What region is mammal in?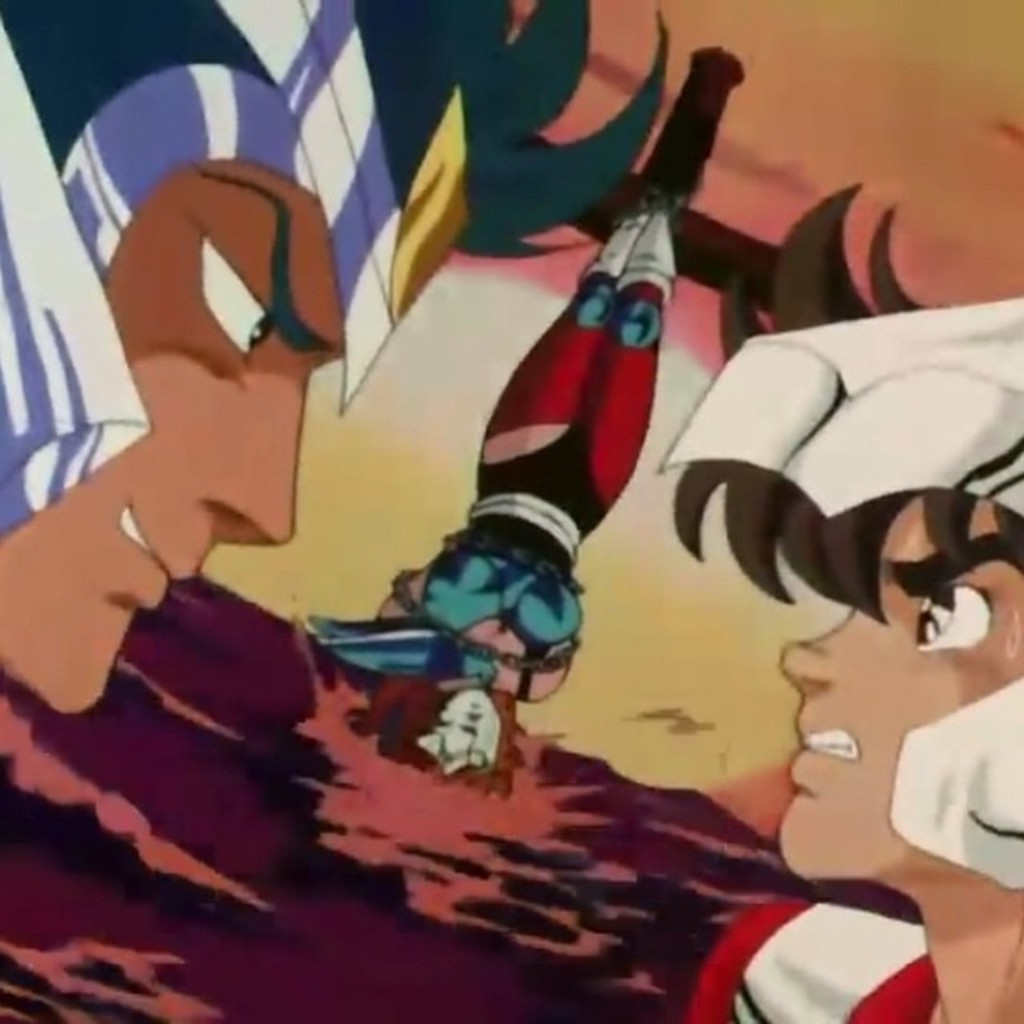
locate(0, 0, 674, 715).
